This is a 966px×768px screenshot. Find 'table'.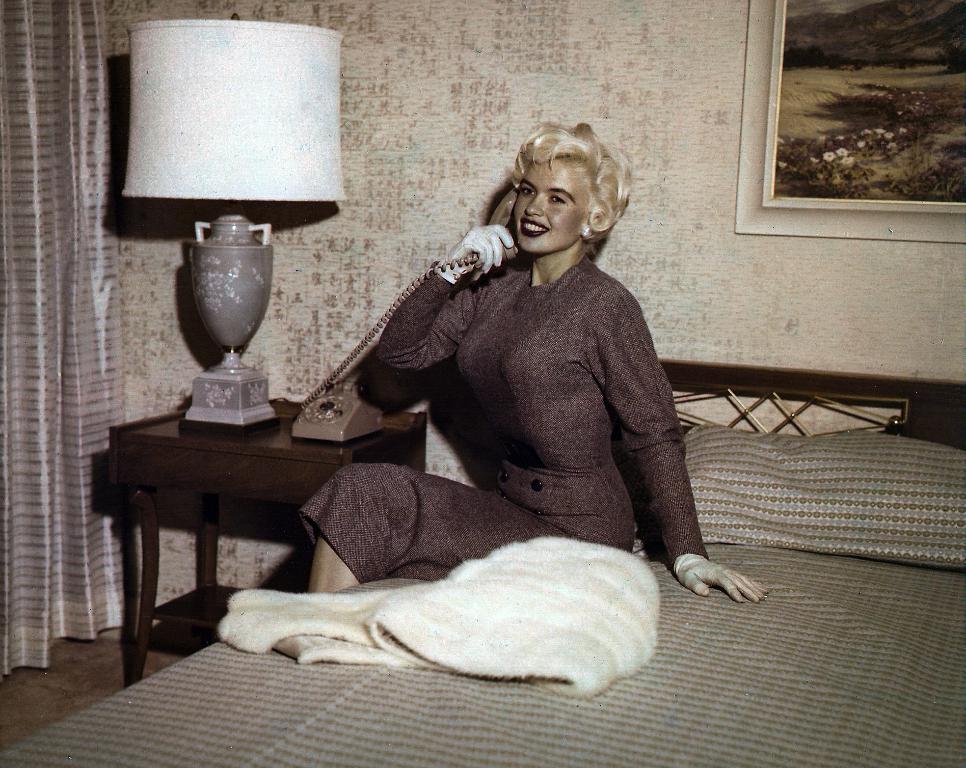
Bounding box: box=[85, 397, 429, 688].
